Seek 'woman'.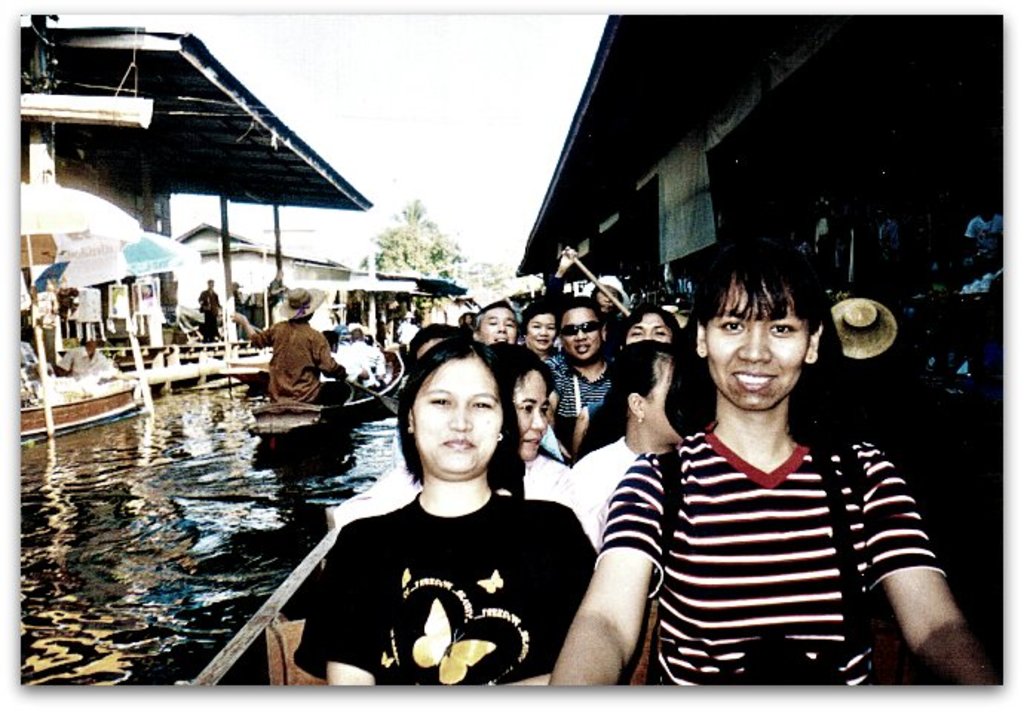
[x1=571, y1=335, x2=680, y2=546].
